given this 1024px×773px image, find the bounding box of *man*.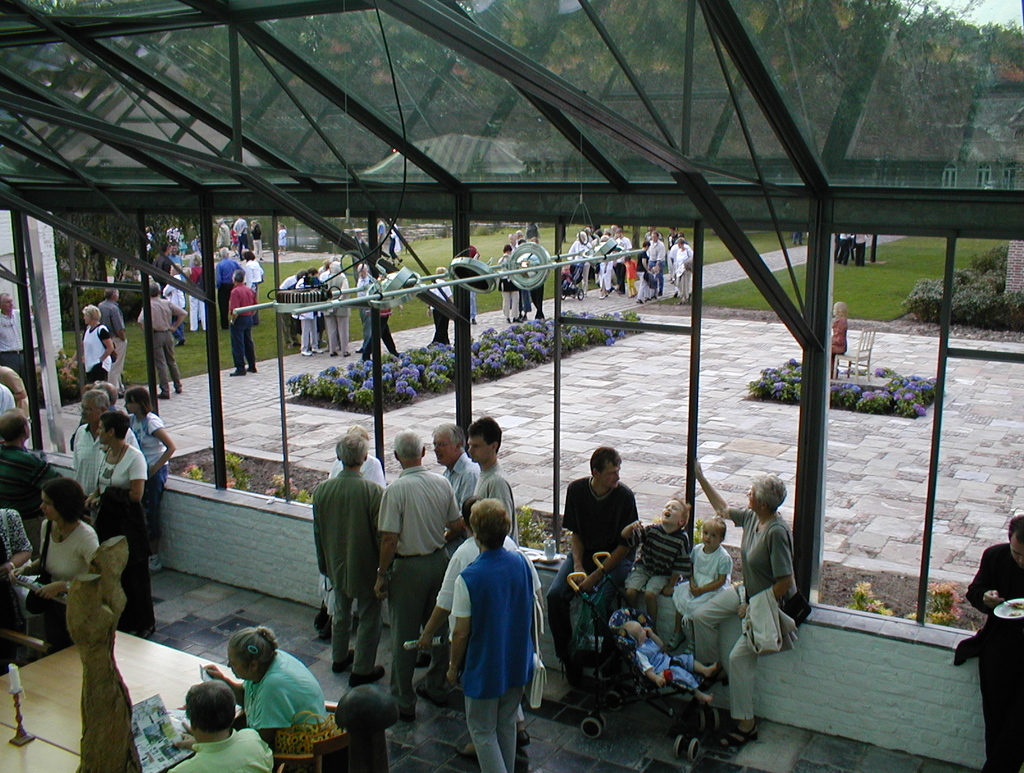
region(358, 261, 372, 351).
